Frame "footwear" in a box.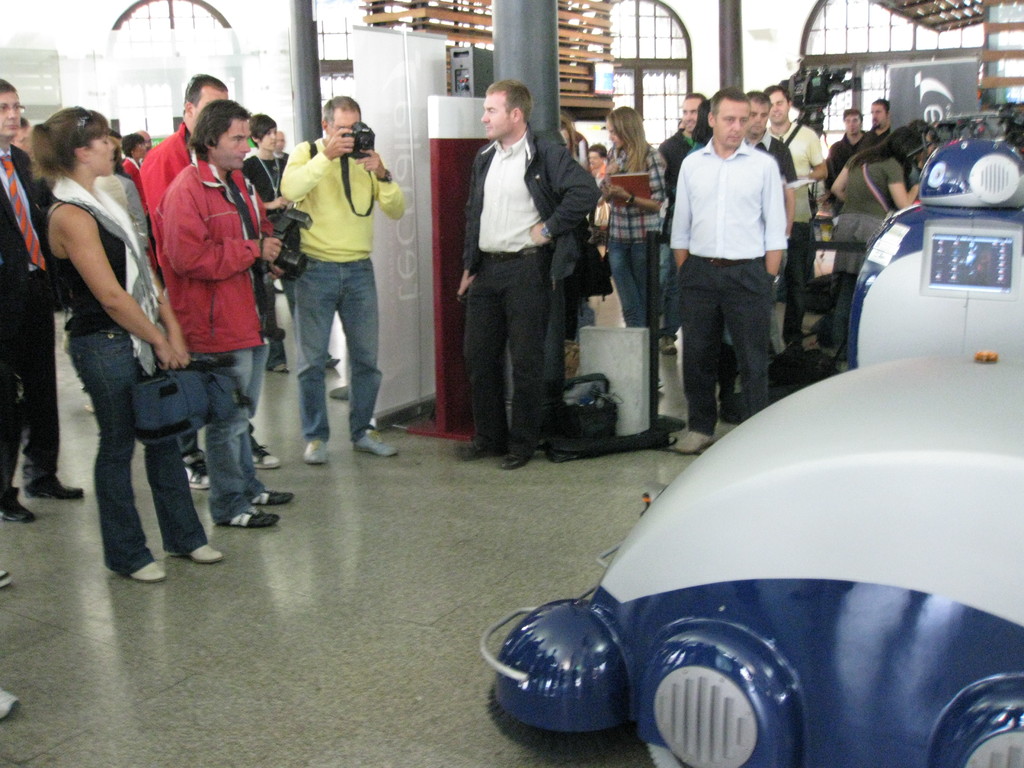
<region>0, 484, 34, 525</region>.
